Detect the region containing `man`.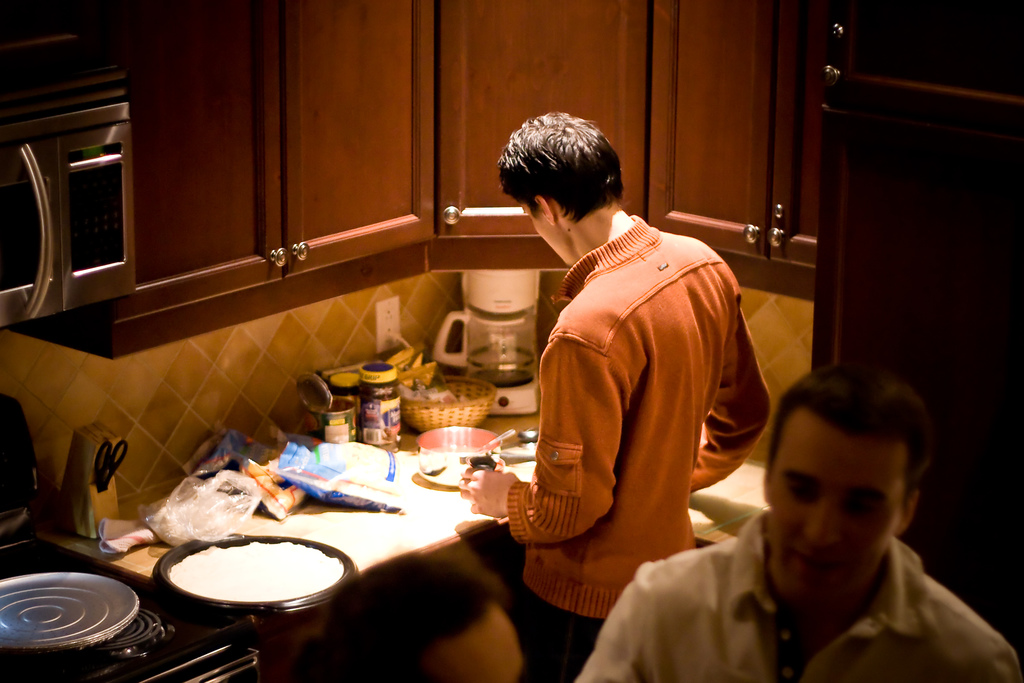
crop(499, 120, 773, 642).
